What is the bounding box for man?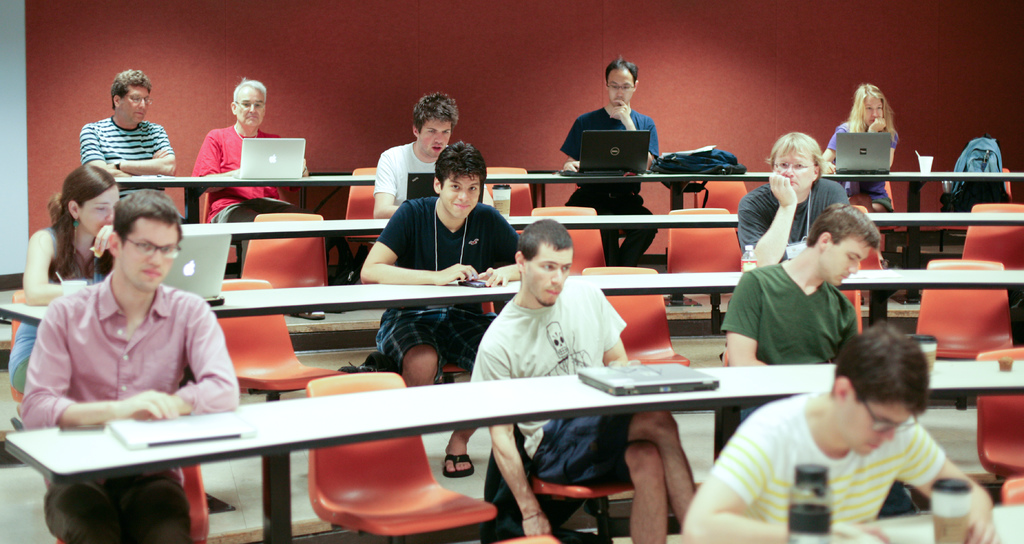
719, 204, 880, 428.
